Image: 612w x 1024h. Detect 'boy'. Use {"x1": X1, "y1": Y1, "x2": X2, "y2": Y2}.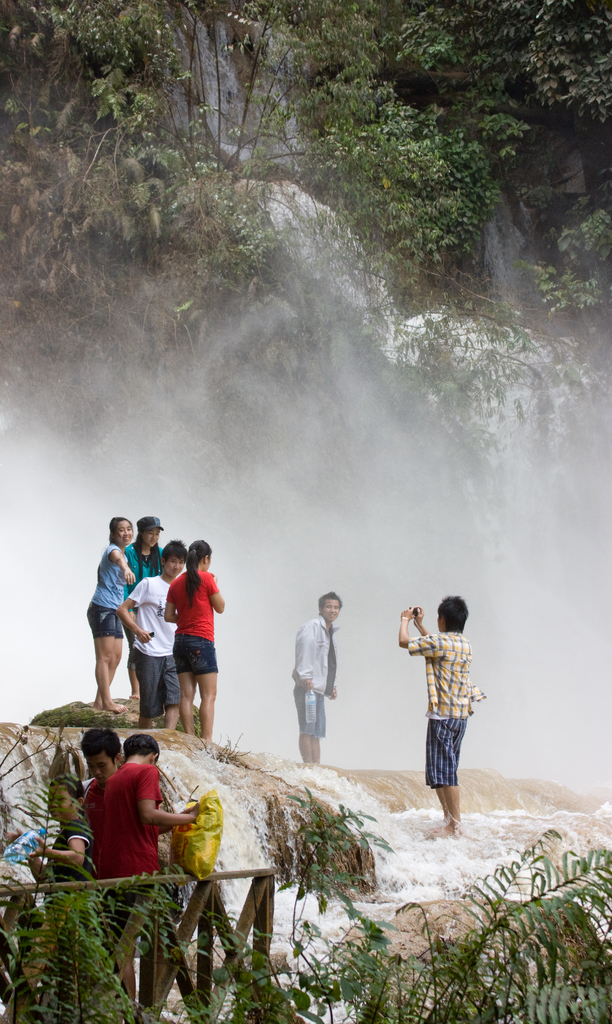
{"x1": 279, "y1": 575, "x2": 354, "y2": 767}.
